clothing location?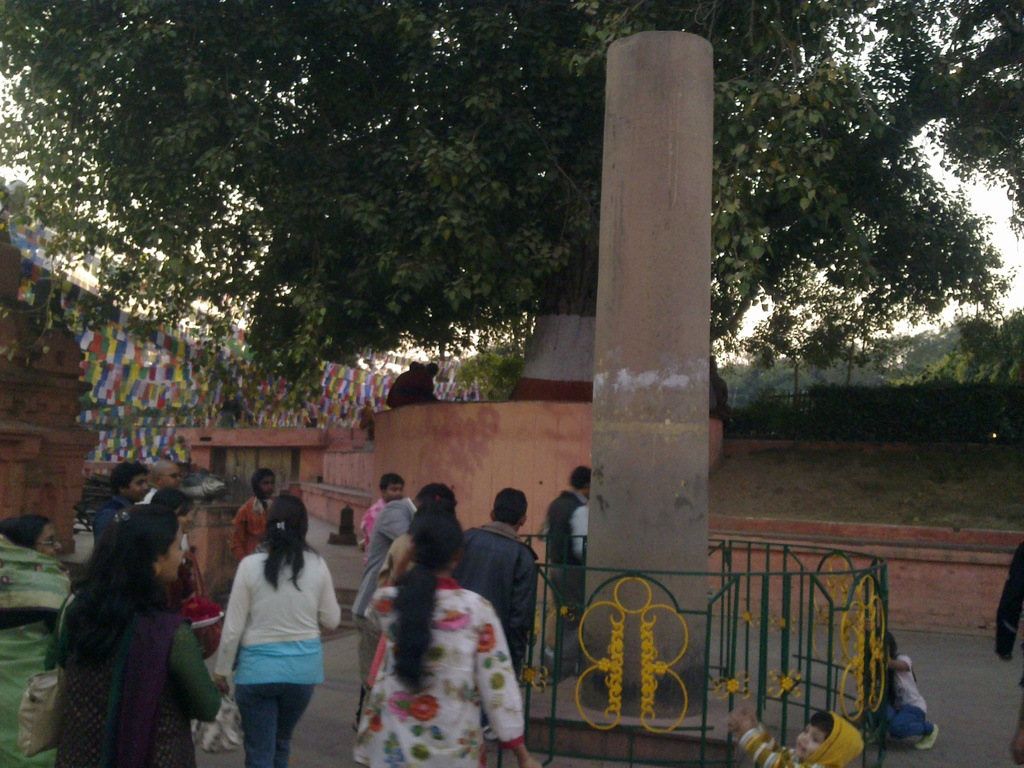
<region>348, 499, 416, 725</region>
